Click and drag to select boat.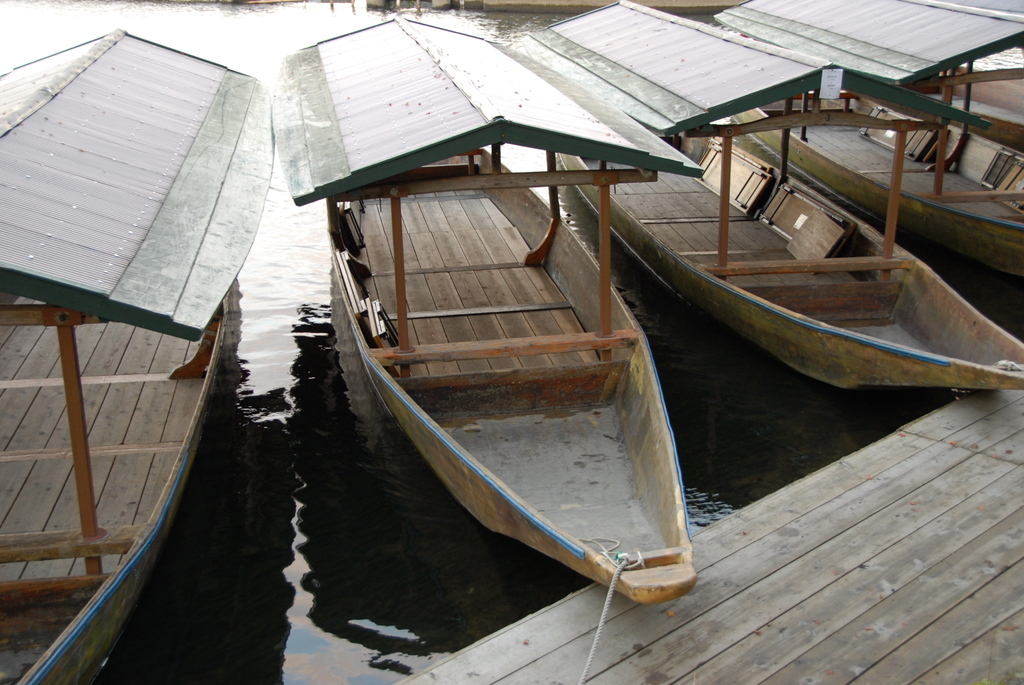
Selection: box=[0, 24, 275, 684].
